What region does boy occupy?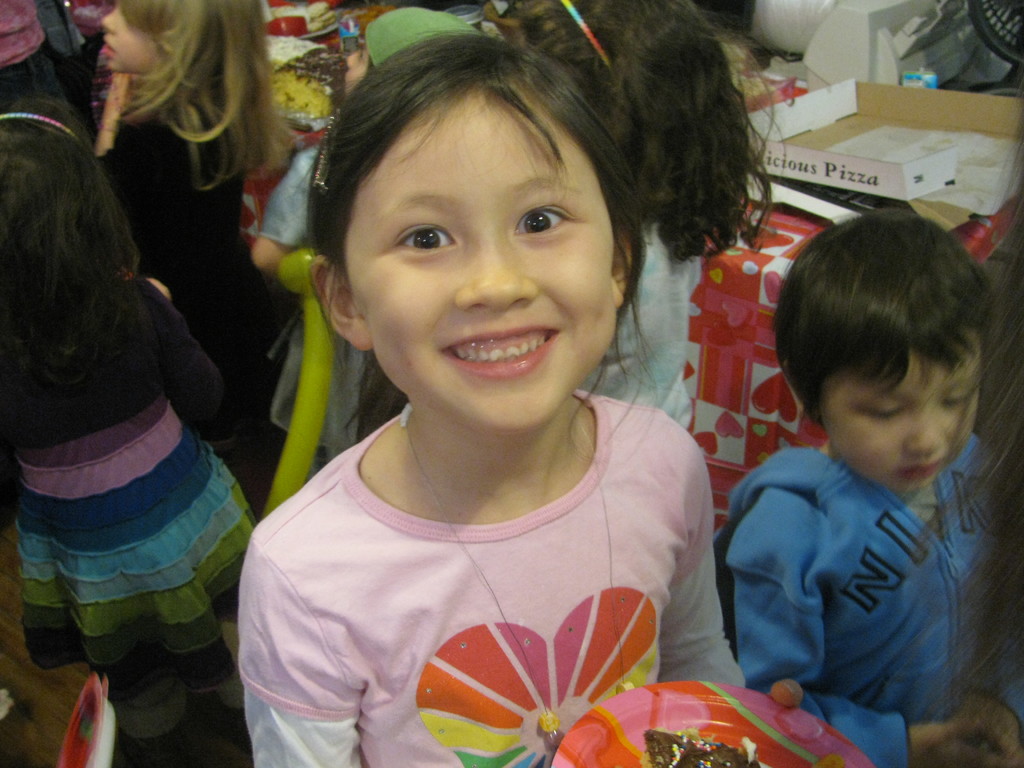
BBox(714, 200, 1020, 767).
